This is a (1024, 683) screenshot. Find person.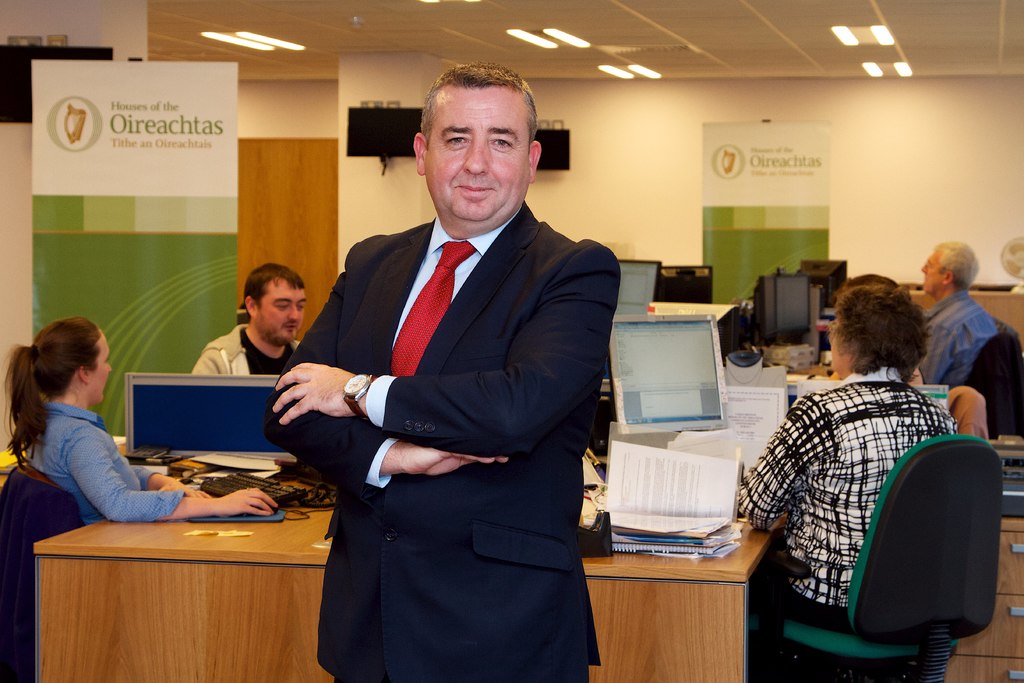
Bounding box: {"left": 738, "top": 286, "right": 956, "bottom": 682}.
